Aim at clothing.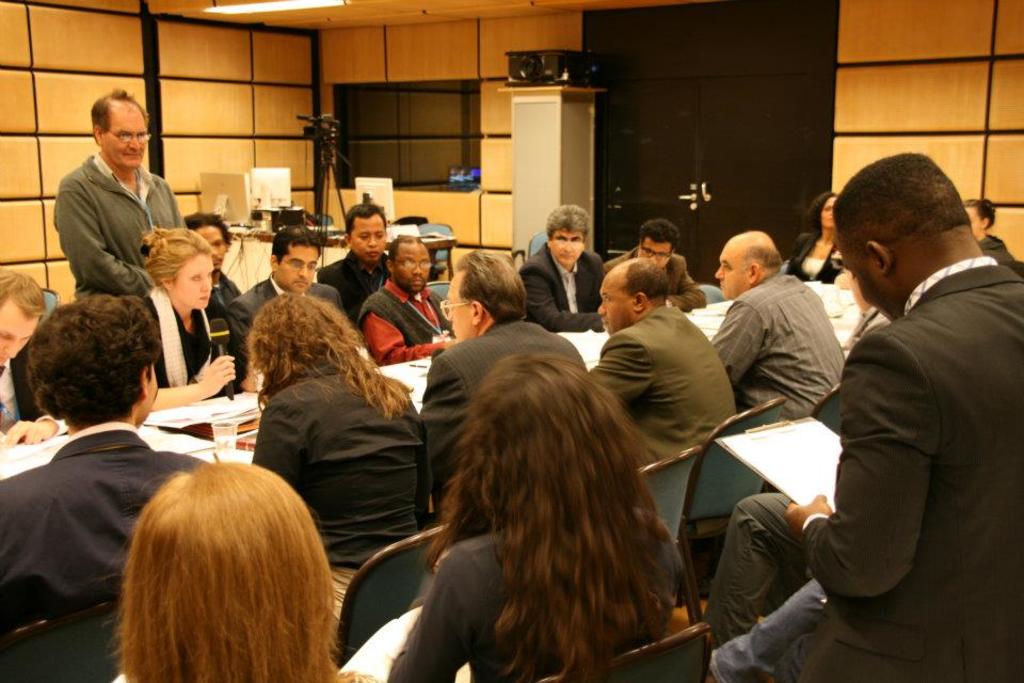
Aimed at 246/348/436/613.
